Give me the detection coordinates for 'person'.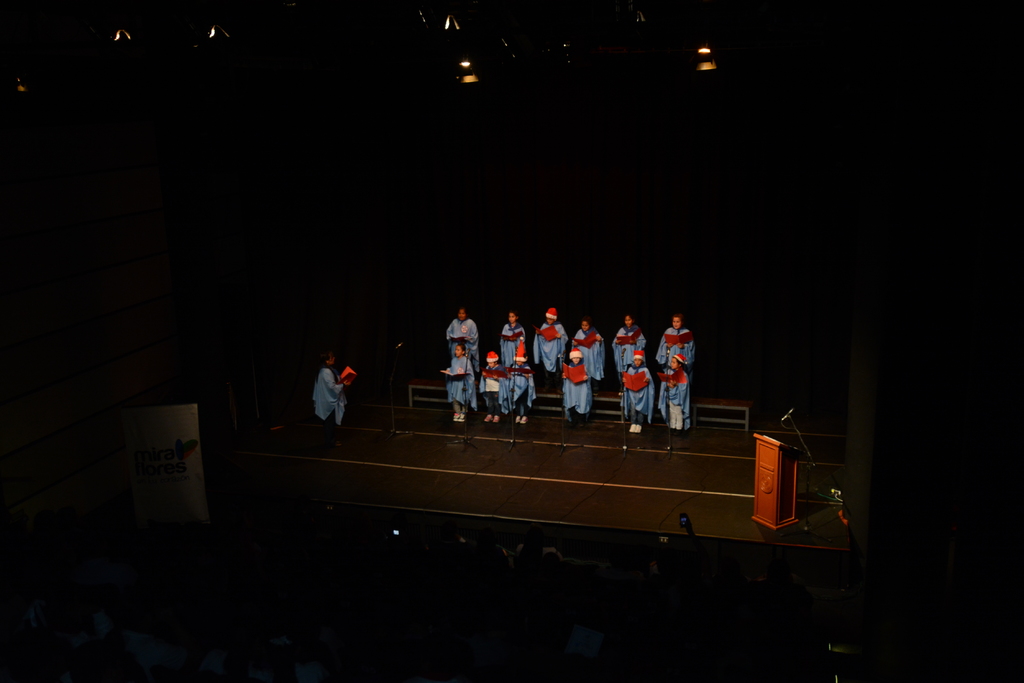
box(657, 312, 700, 373).
